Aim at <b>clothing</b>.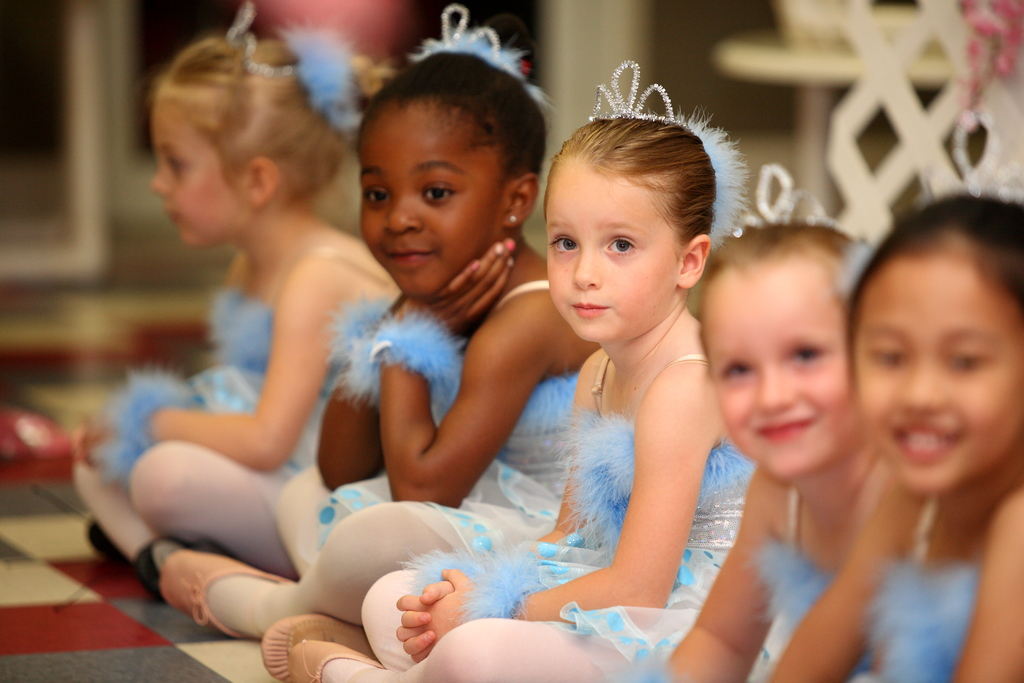
Aimed at 733/468/886/682.
